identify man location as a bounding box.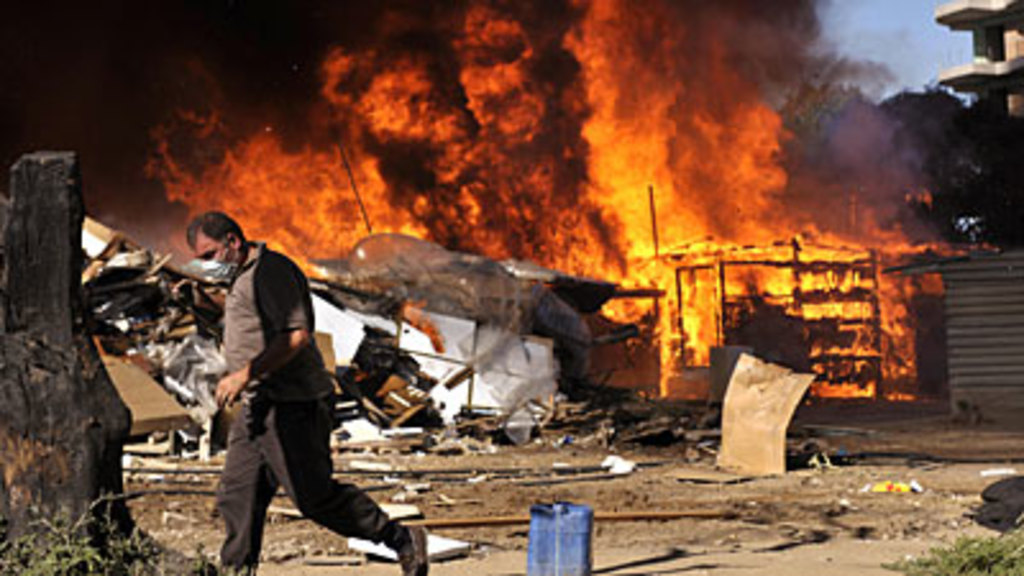
crop(192, 230, 394, 573).
